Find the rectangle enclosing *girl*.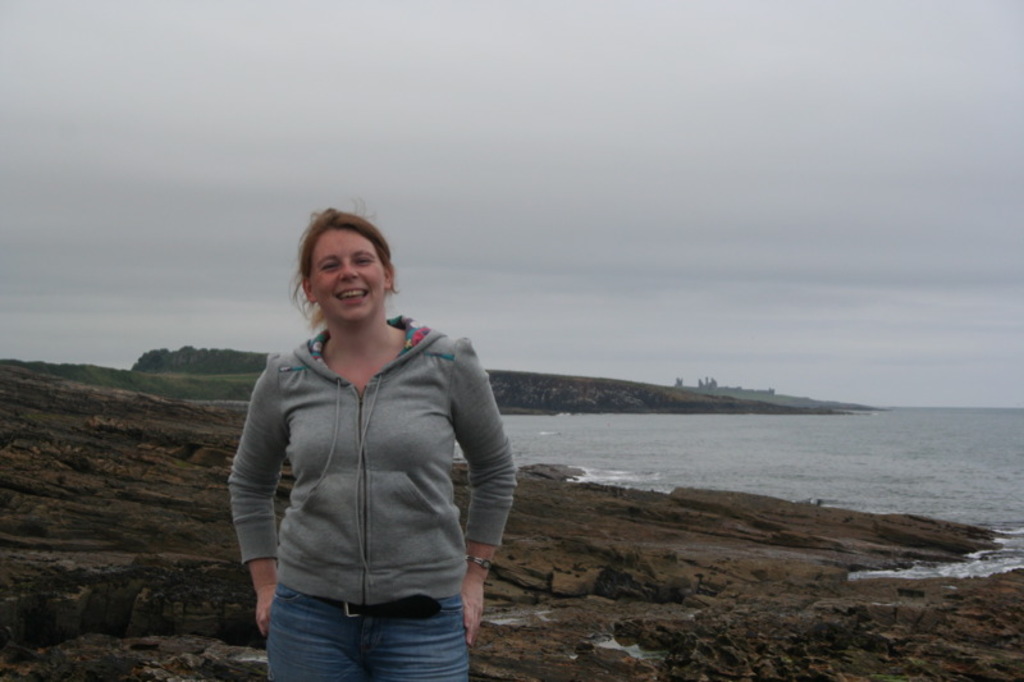
bbox=(236, 207, 506, 677).
